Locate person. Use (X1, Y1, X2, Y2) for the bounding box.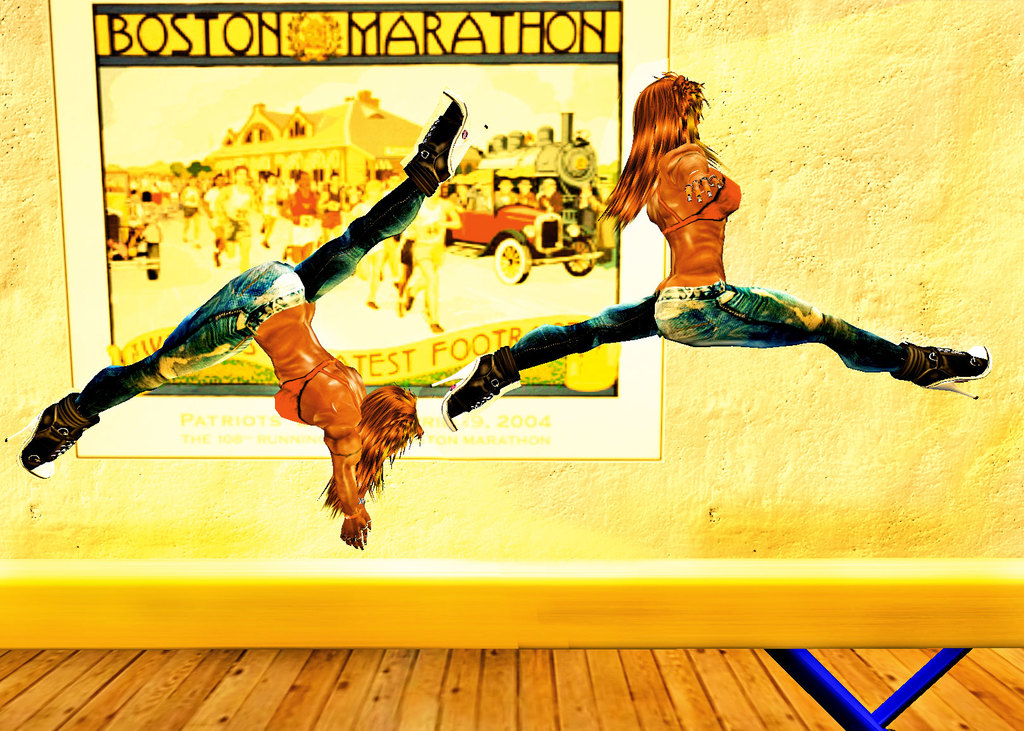
(438, 69, 994, 413).
